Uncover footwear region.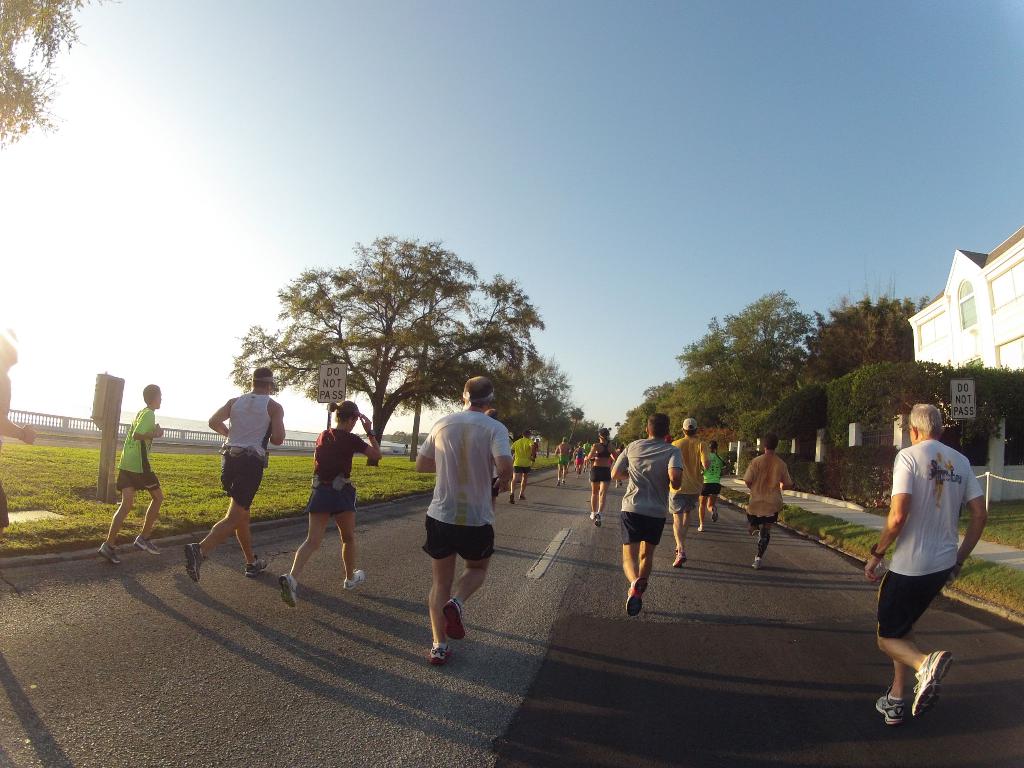
Uncovered: box=[446, 596, 465, 643].
